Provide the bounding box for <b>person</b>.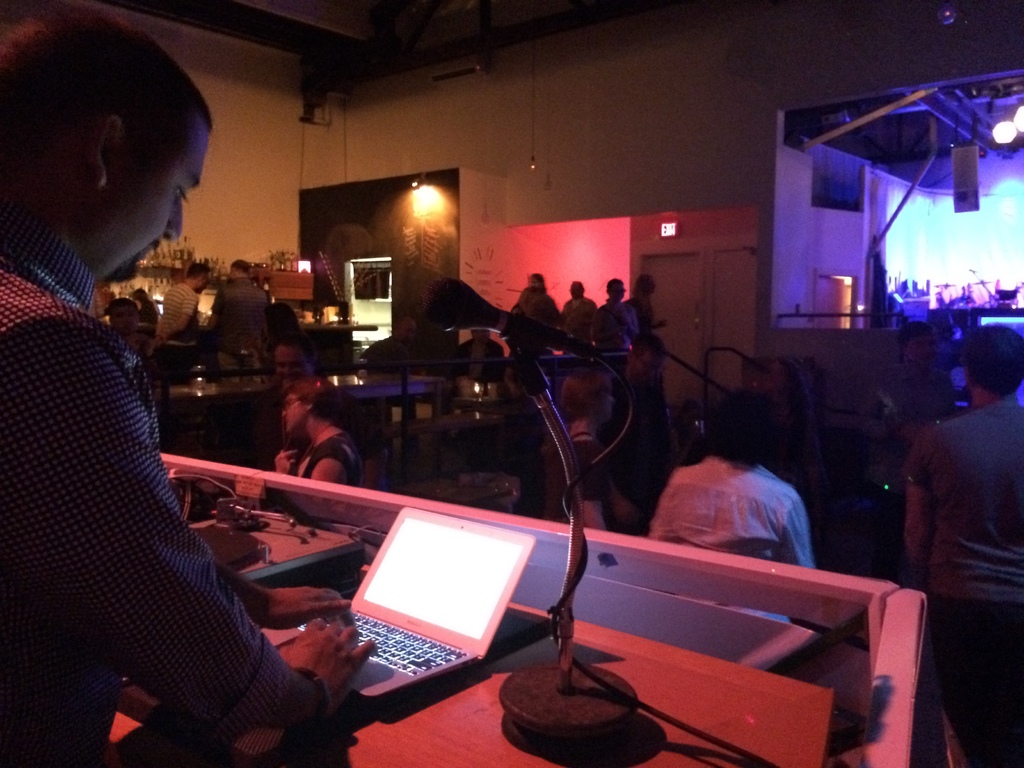
[left=273, top=297, right=316, bottom=372].
